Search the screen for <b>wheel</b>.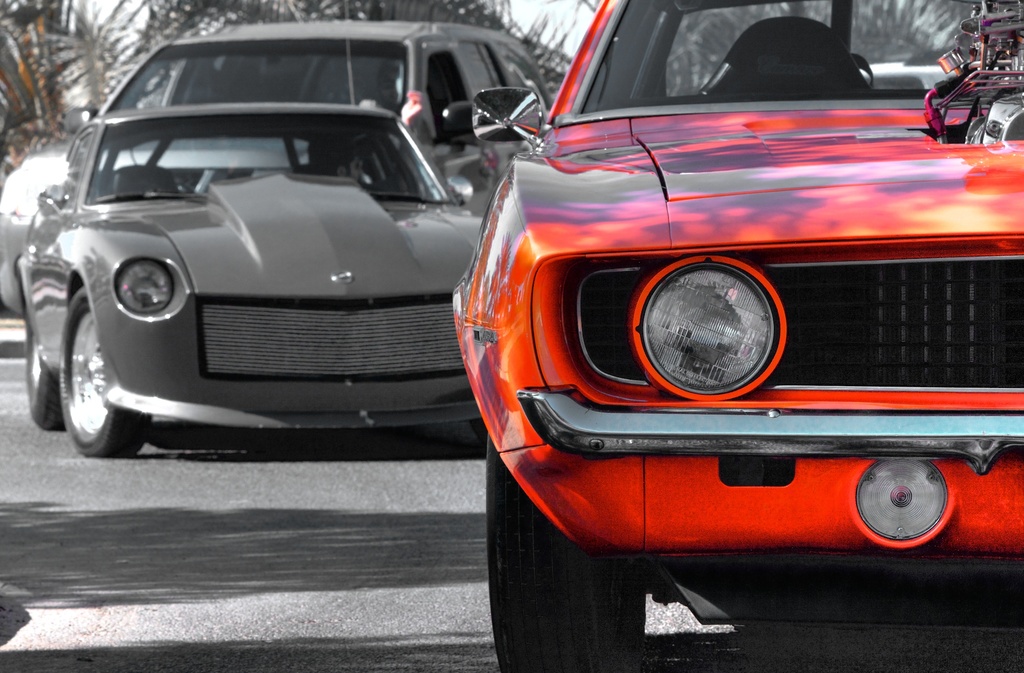
Found at <box>486,436,618,672</box>.
